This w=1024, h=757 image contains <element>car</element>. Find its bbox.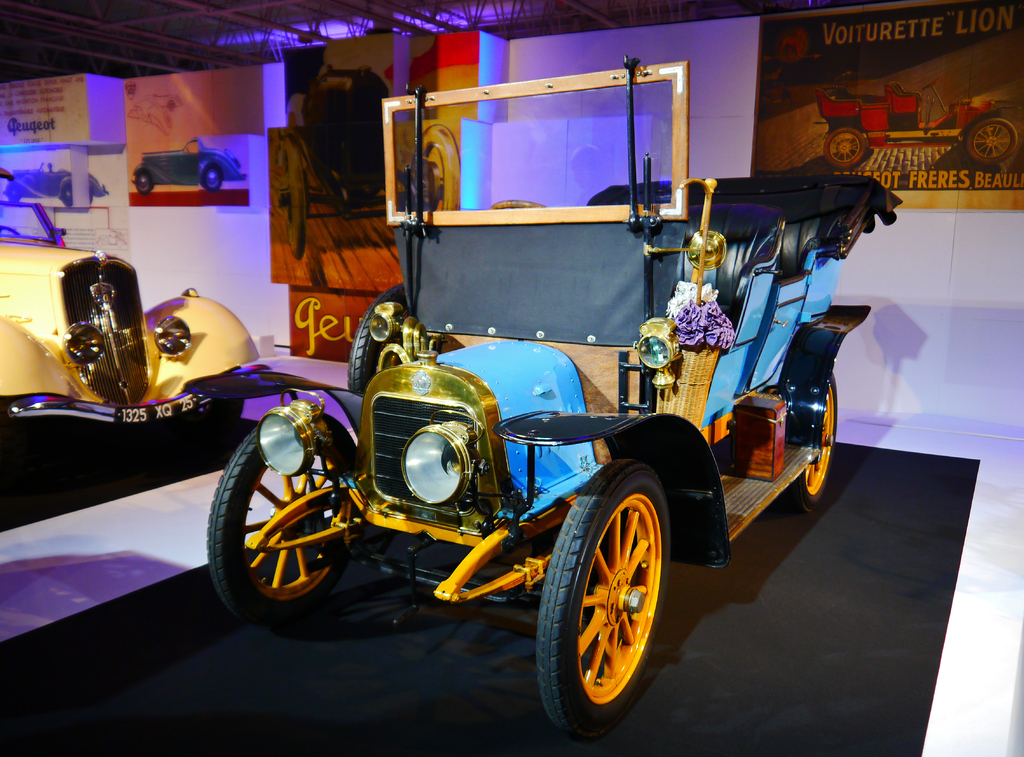
crop(815, 84, 1016, 163).
